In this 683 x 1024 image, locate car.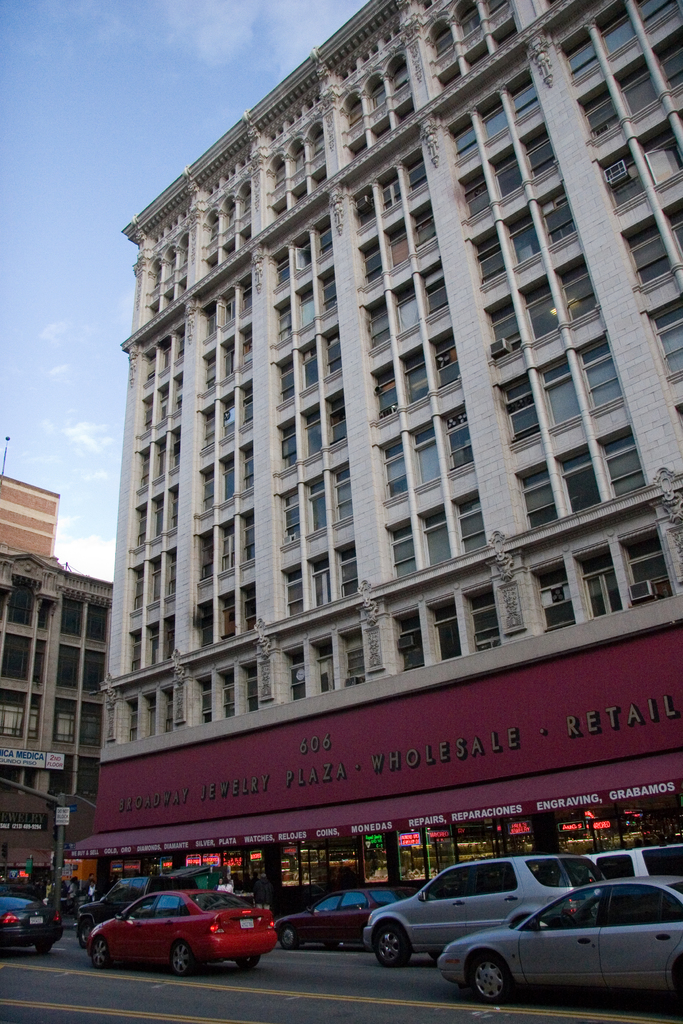
Bounding box: BBox(361, 851, 599, 966).
